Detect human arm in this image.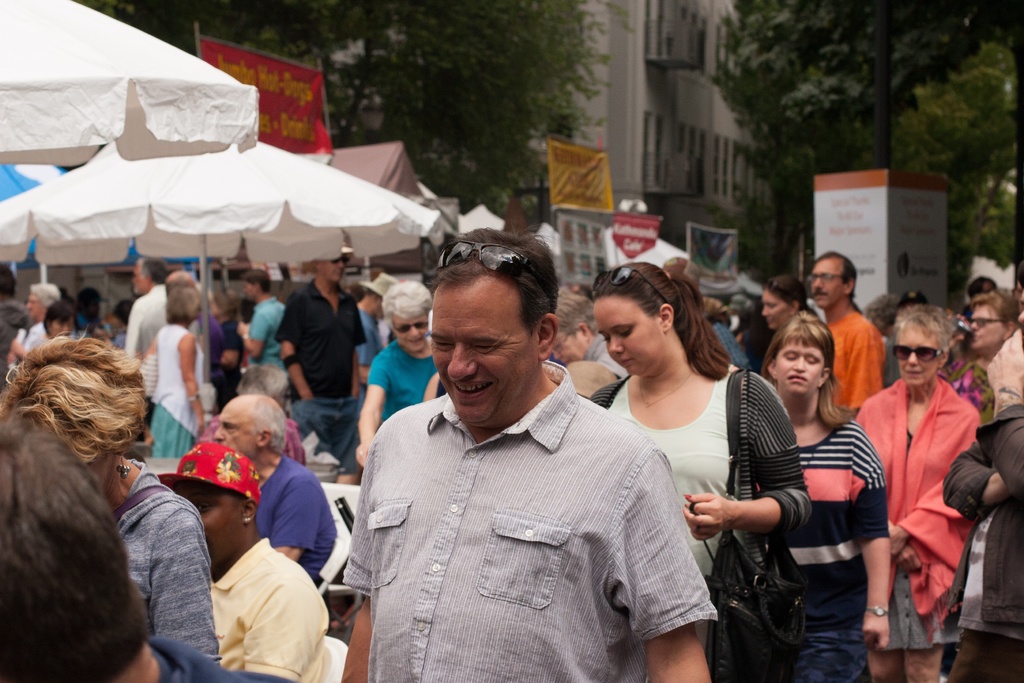
Detection: detection(122, 298, 145, 368).
